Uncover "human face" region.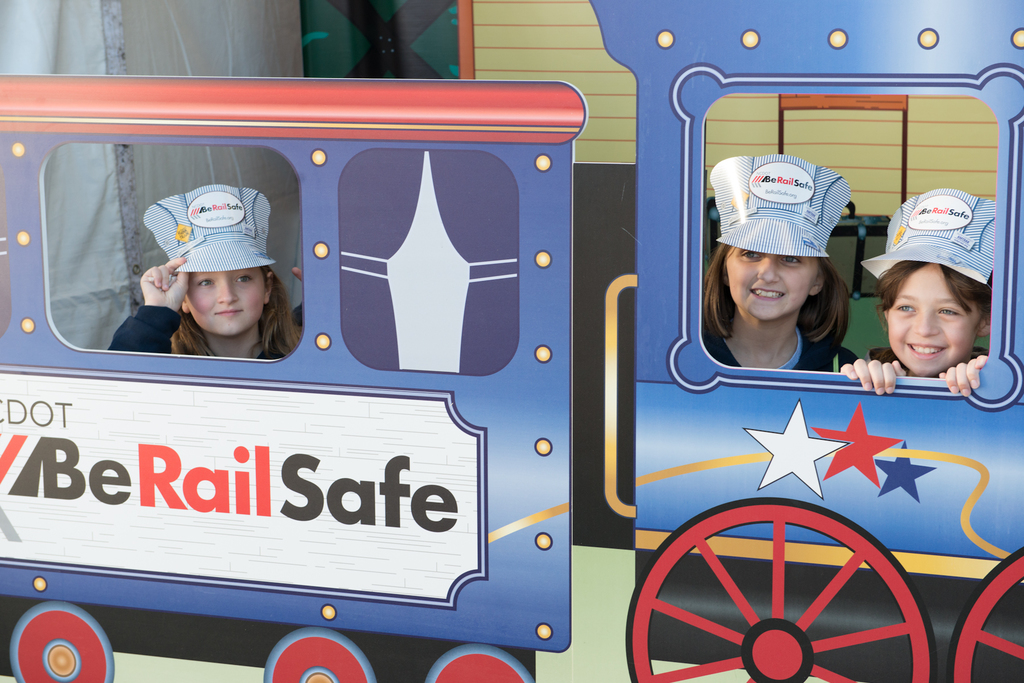
Uncovered: crop(888, 263, 979, 374).
